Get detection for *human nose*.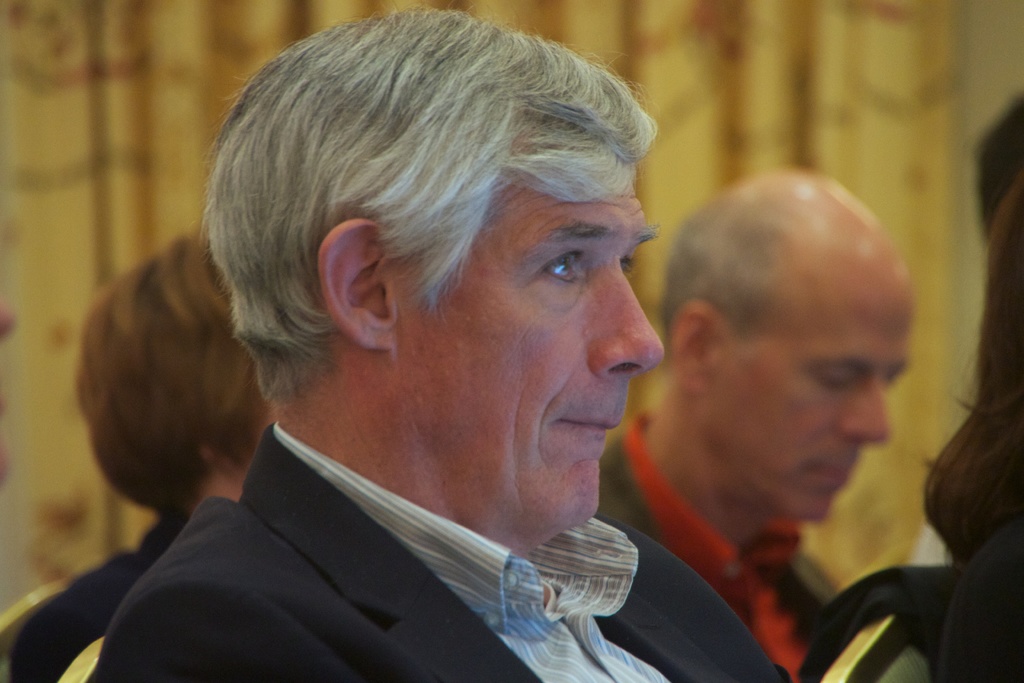
Detection: crop(584, 259, 667, 379).
